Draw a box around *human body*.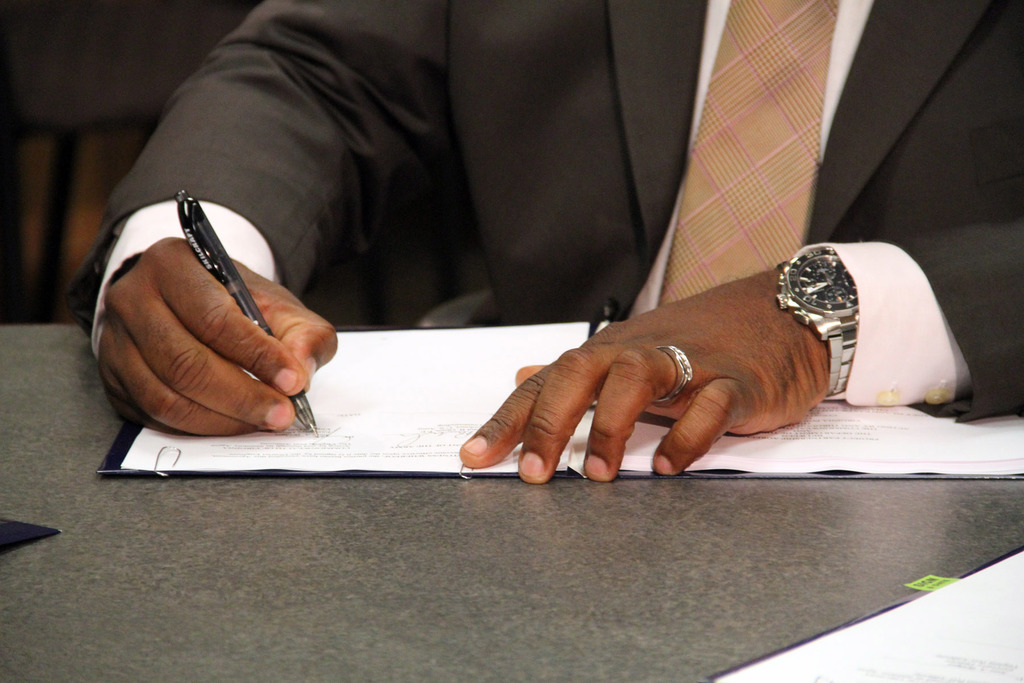
68/0/1023/486.
